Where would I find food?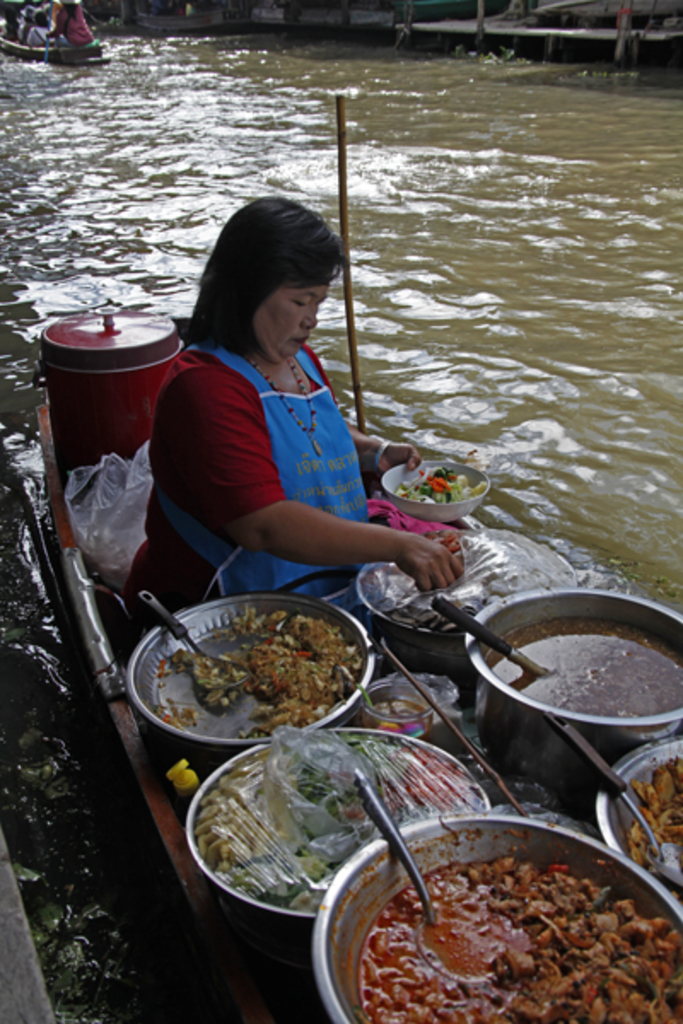
At rect(328, 814, 645, 1010).
